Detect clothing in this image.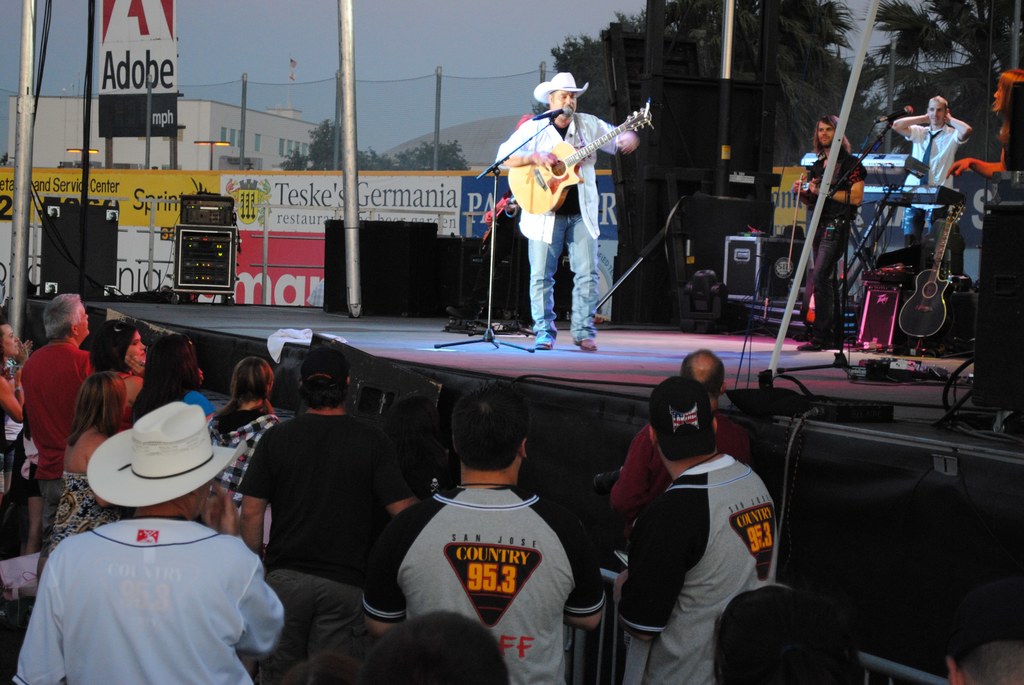
Detection: [246, 414, 415, 676].
